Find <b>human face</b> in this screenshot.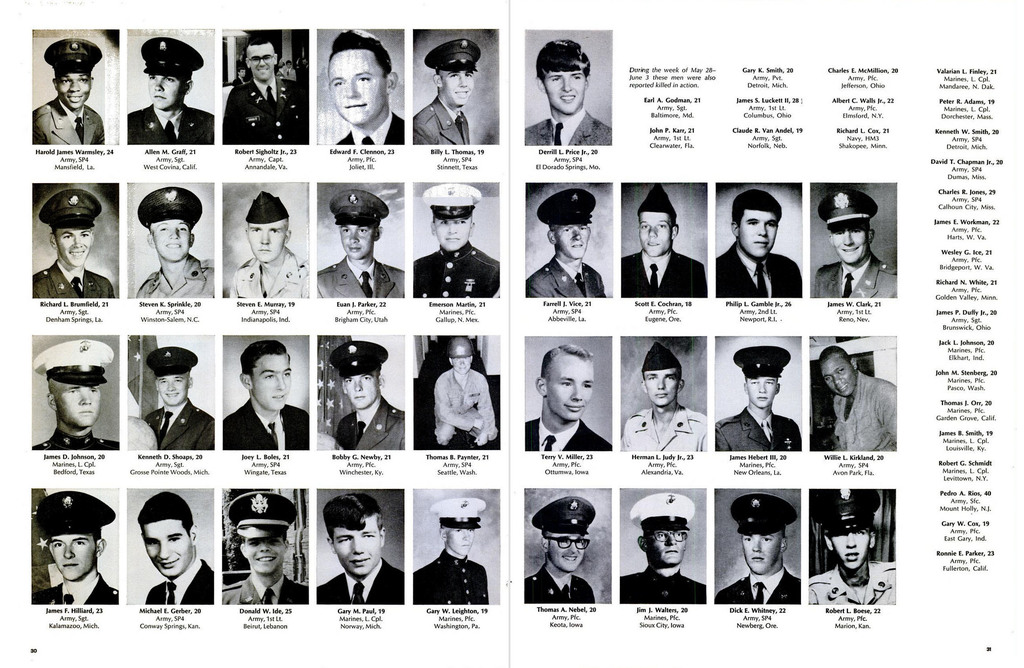
The bounding box for <b>human face</b> is box=[145, 516, 191, 574].
